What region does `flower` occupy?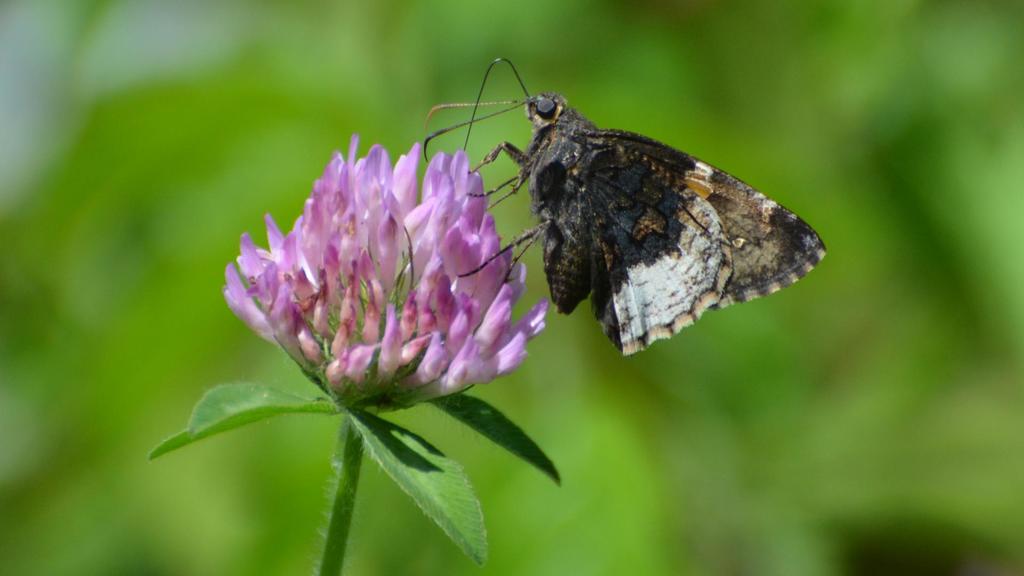
locate(220, 112, 544, 435).
